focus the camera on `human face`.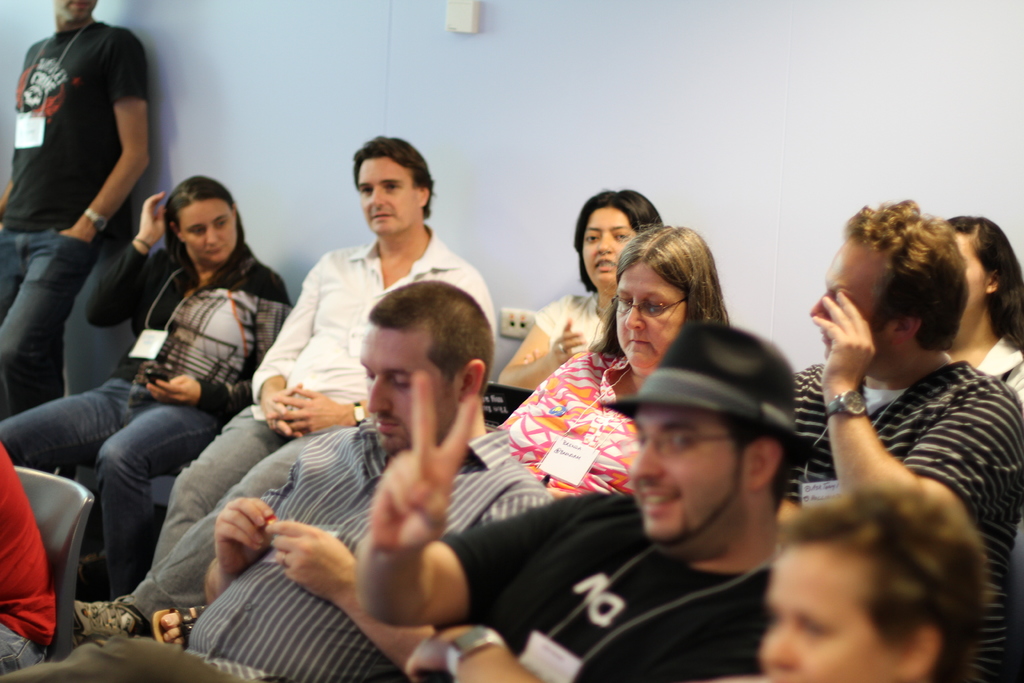
Focus region: <bbox>954, 231, 988, 322</bbox>.
